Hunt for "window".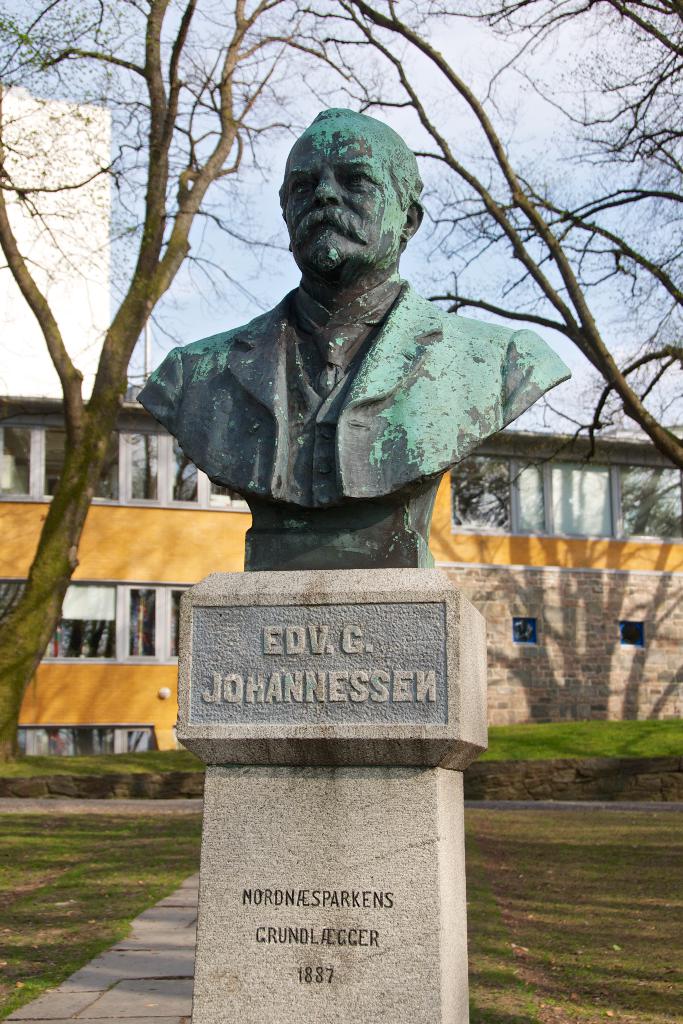
Hunted down at locate(615, 618, 645, 650).
